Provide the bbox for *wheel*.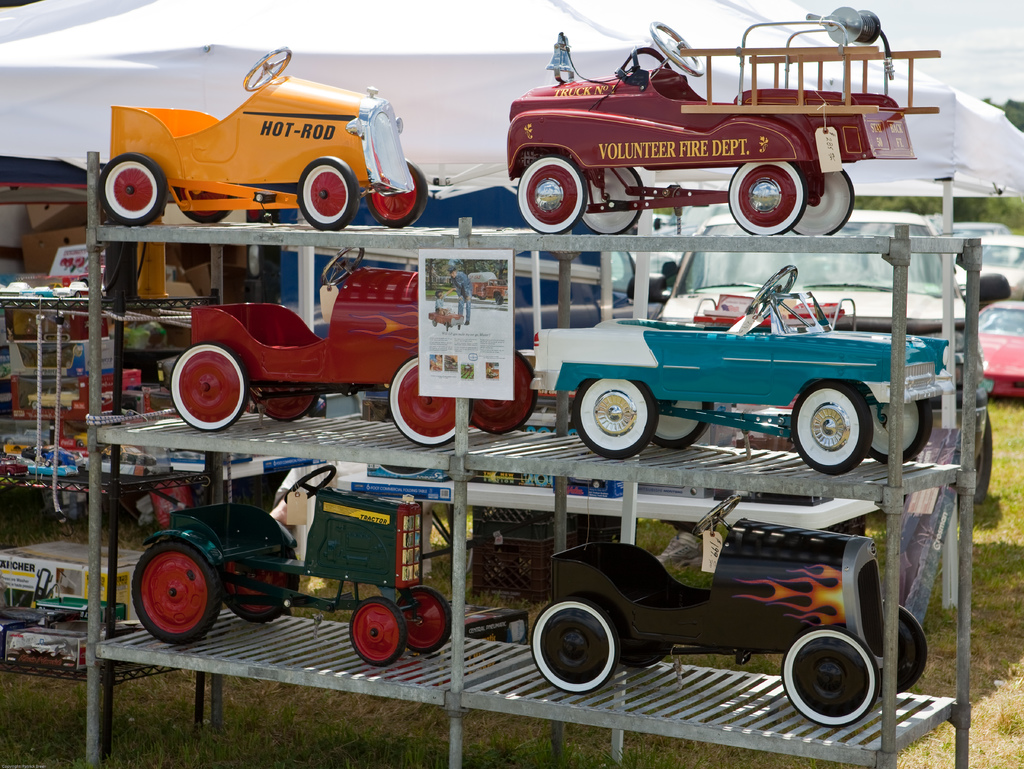
131:535:221:645.
